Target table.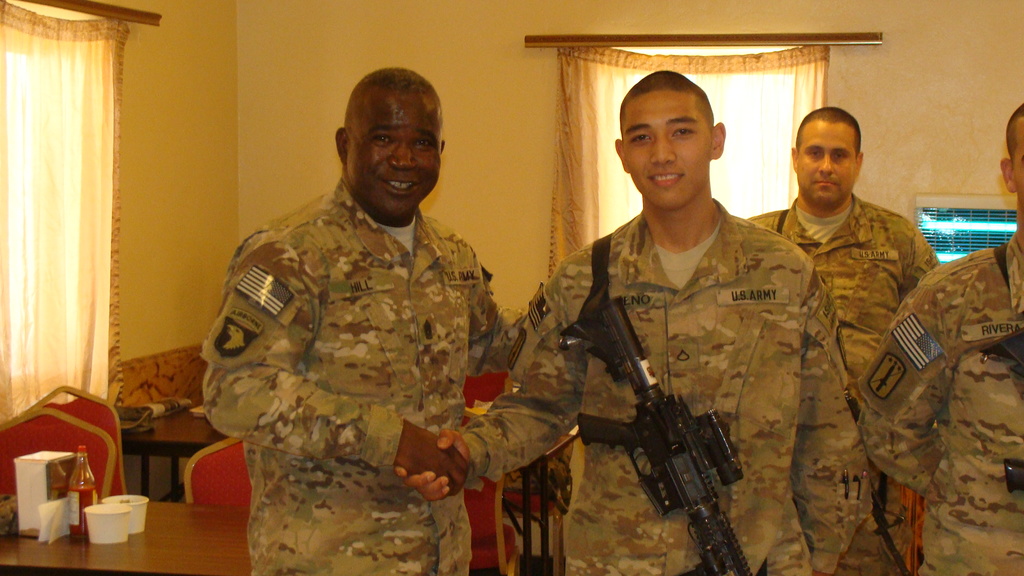
Target region: detection(0, 499, 253, 575).
